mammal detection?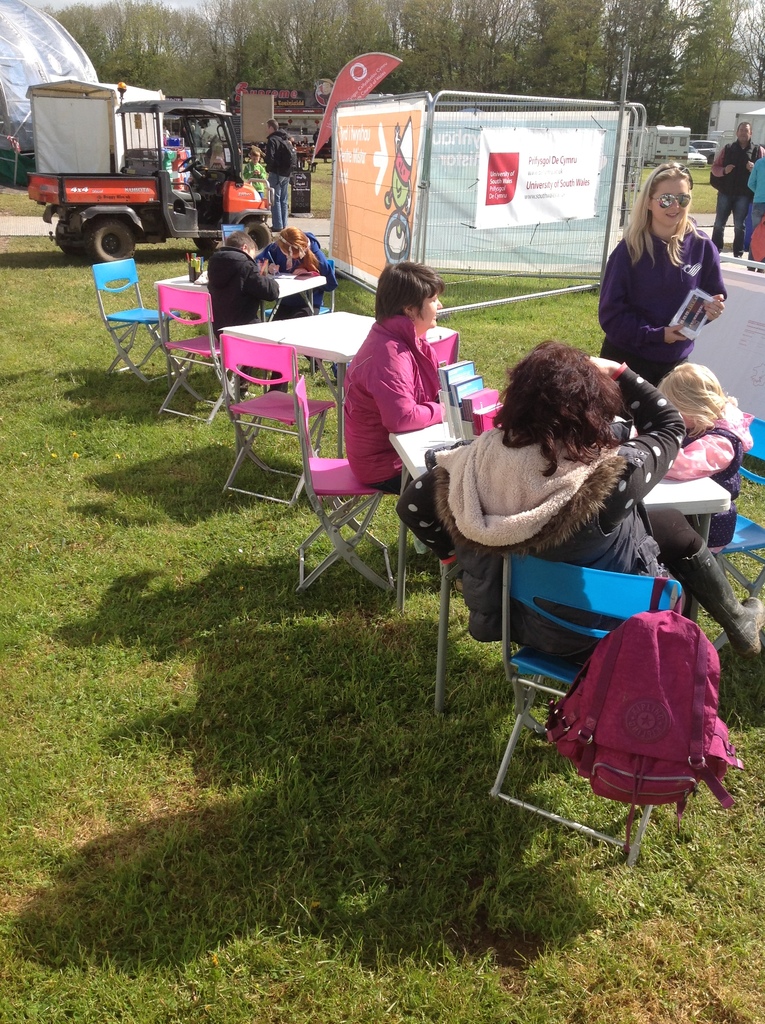
(598,160,730,382)
